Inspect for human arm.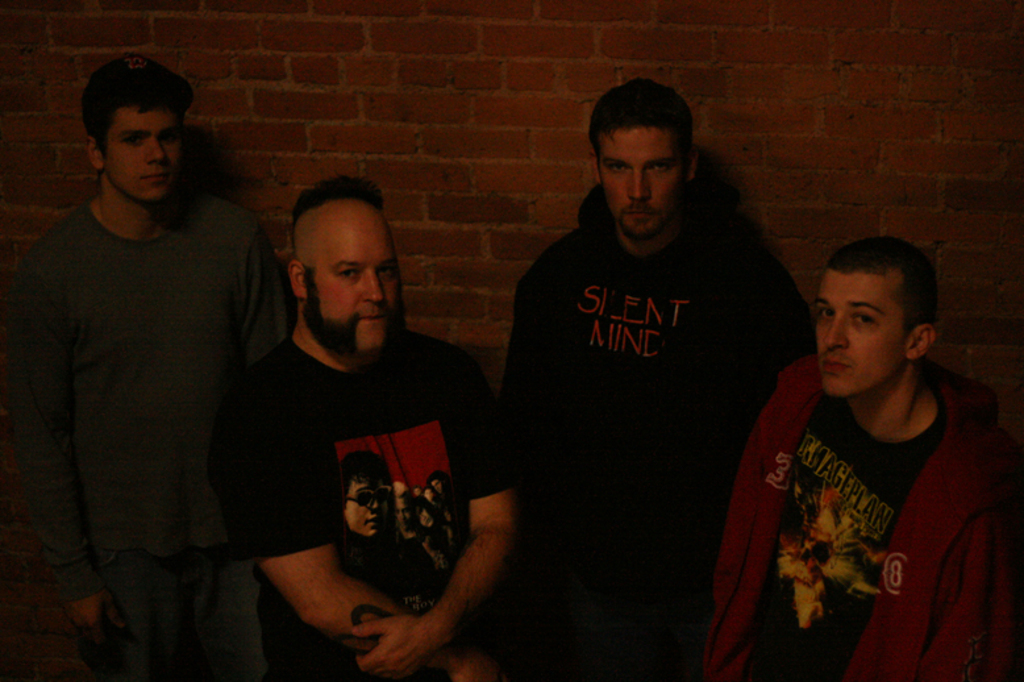
Inspection: (left=245, top=378, right=491, bottom=681).
